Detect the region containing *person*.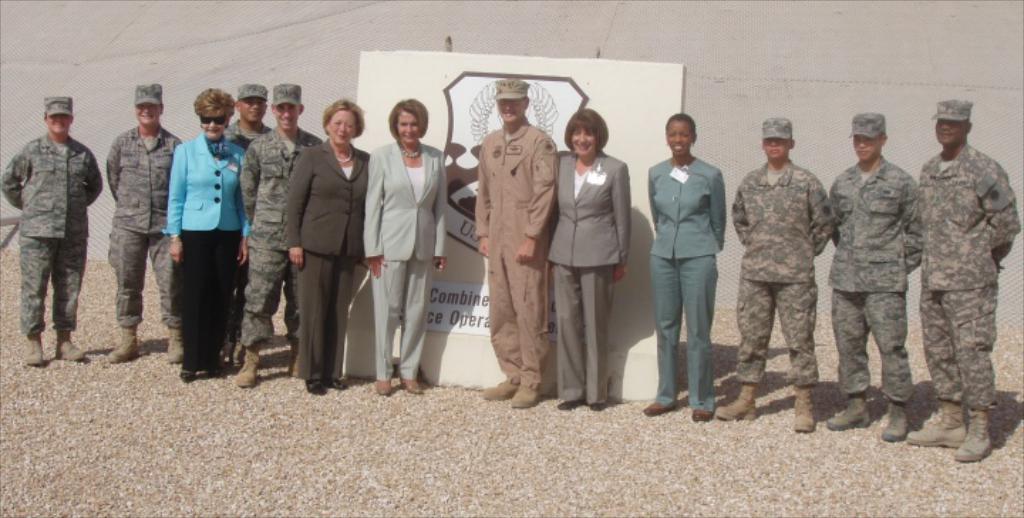
[159, 85, 255, 384].
